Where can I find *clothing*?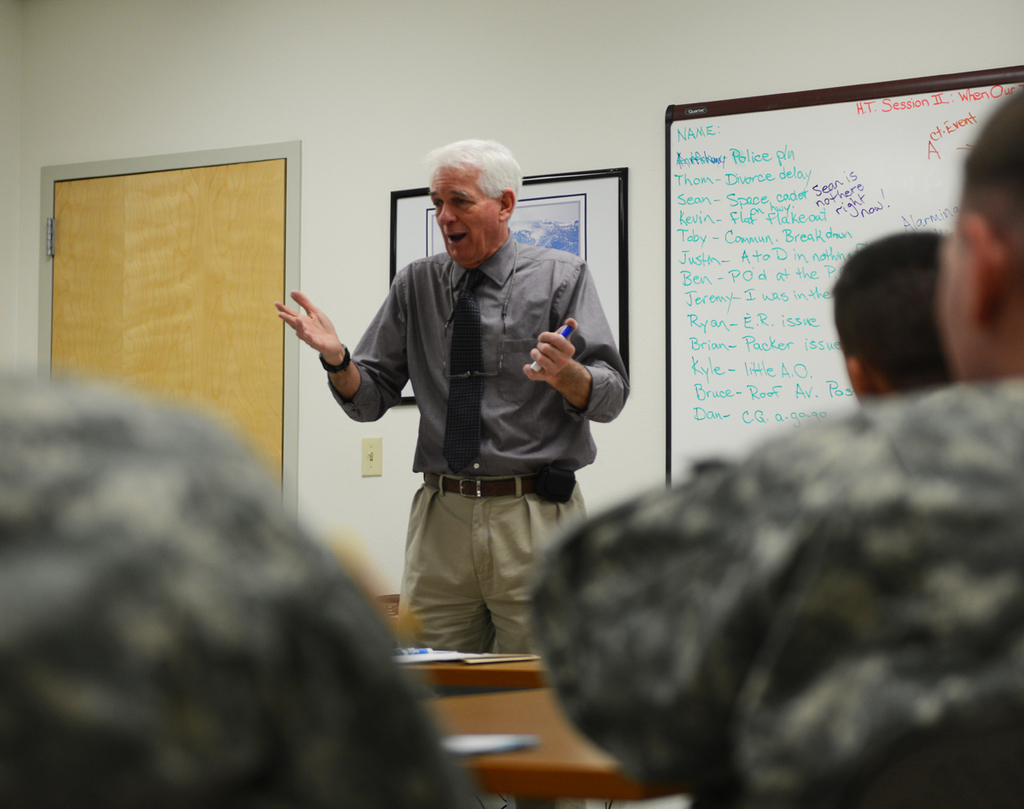
You can find it at (x1=0, y1=341, x2=477, y2=808).
